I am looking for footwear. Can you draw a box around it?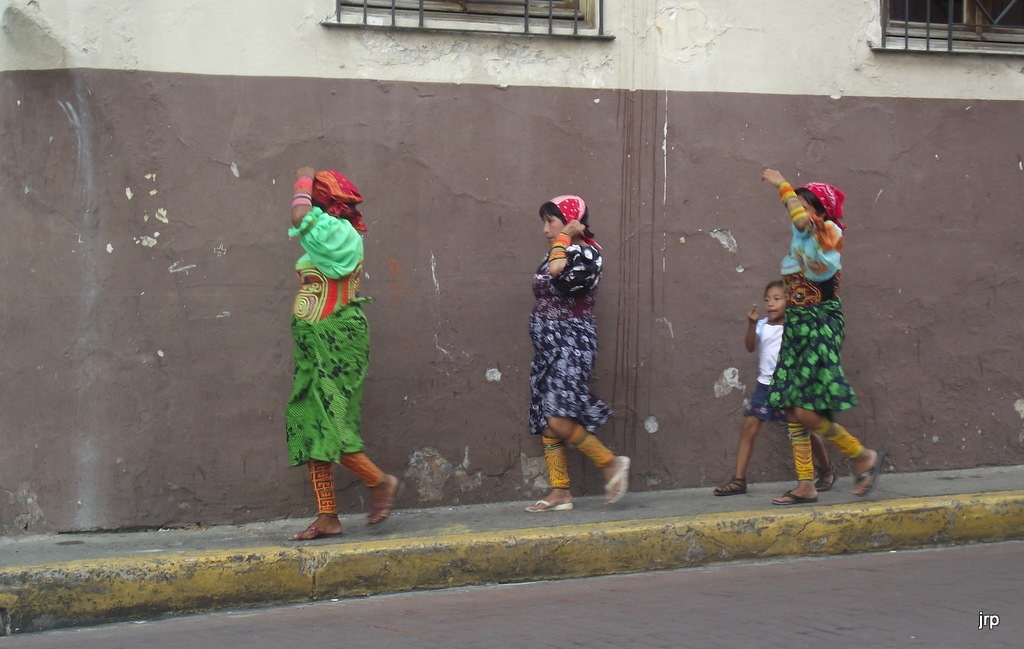
Sure, the bounding box is (601, 454, 633, 499).
